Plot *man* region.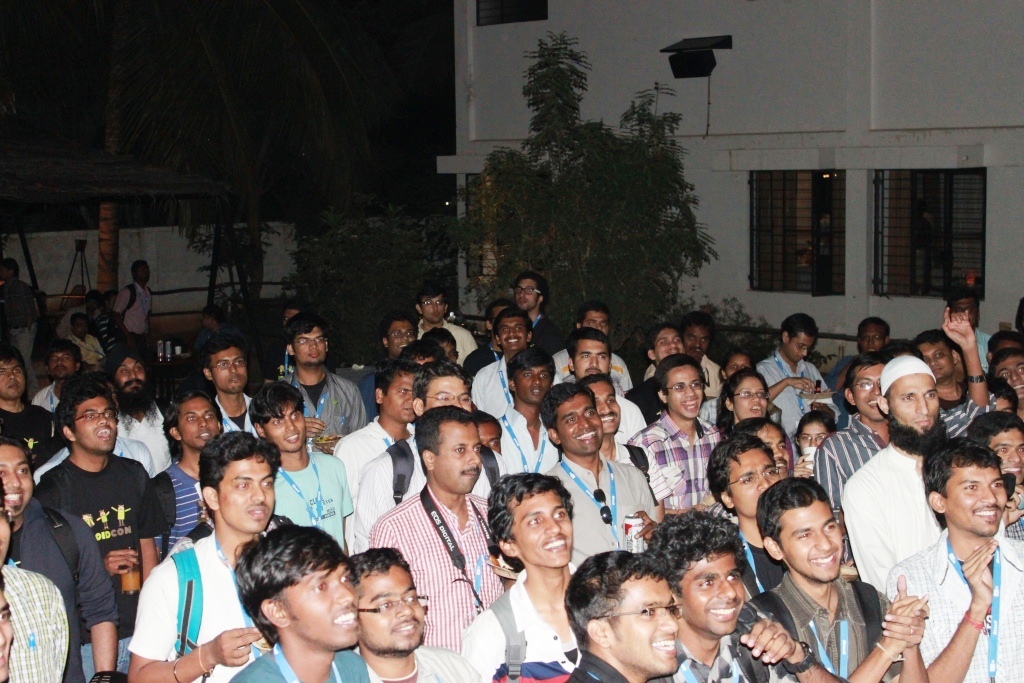
Plotted at region(378, 323, 414, 361).
